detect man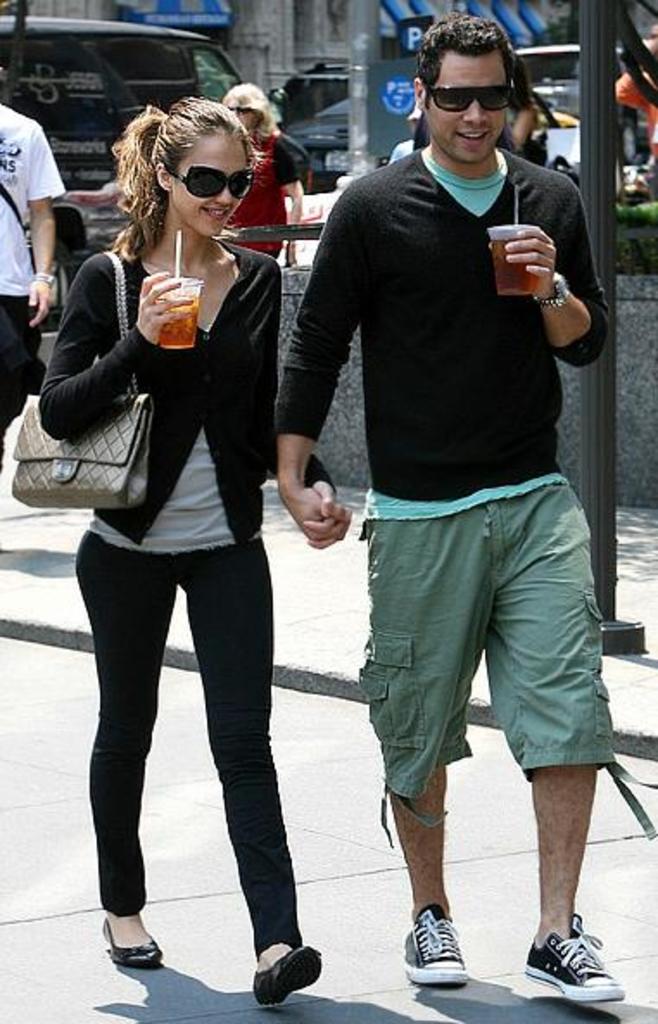
[x1=266, y1=7, x2=636, y2=1010]
